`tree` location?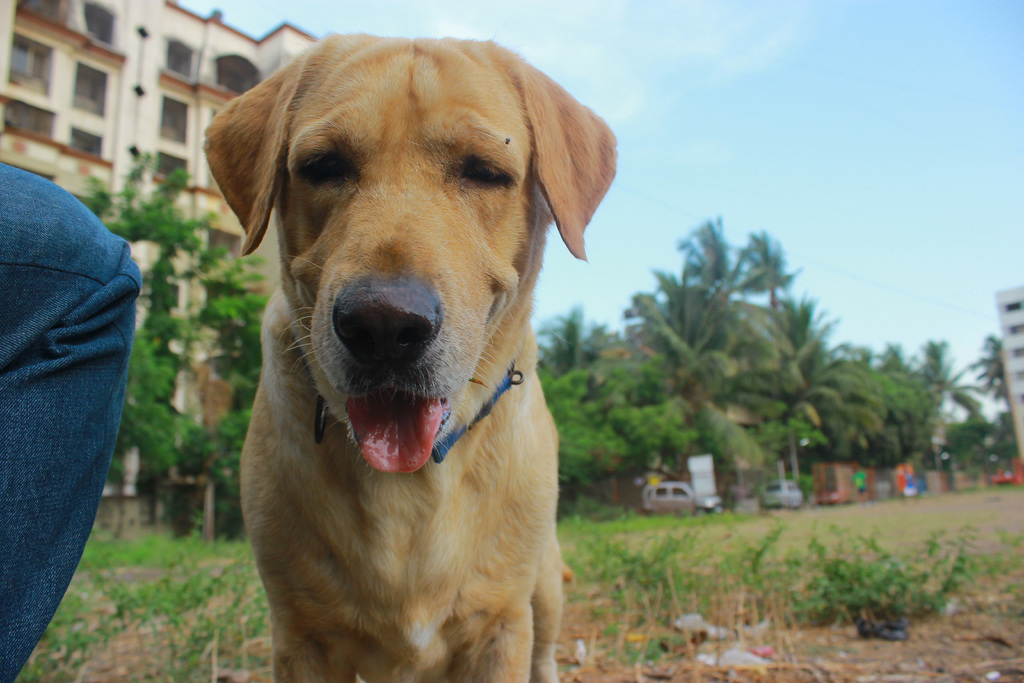
{"left": 122, "top": 343, "right": 163, "bottom": 510}
